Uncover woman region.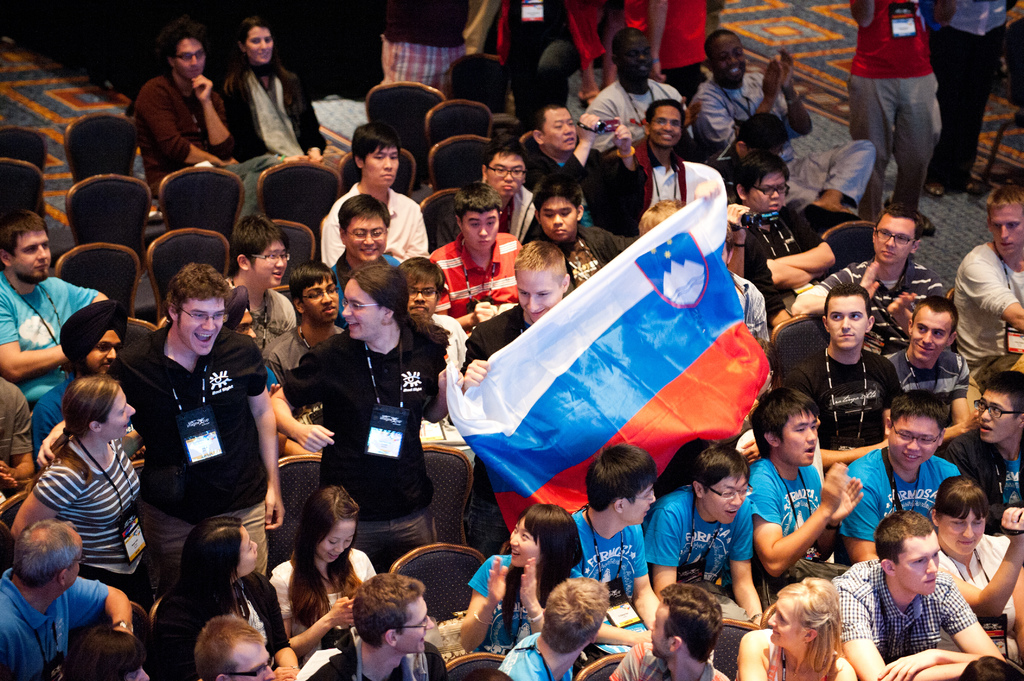
Uncovered: crop(457, 502, 591, 674).
